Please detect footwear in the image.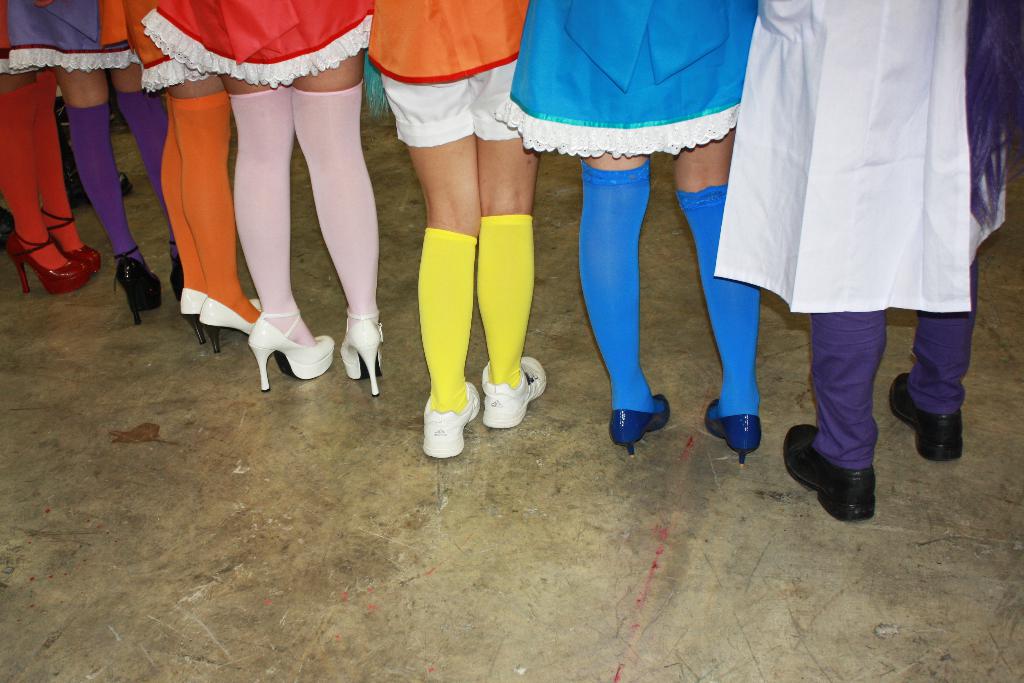
bbox=[164, 241, 184, 300].
